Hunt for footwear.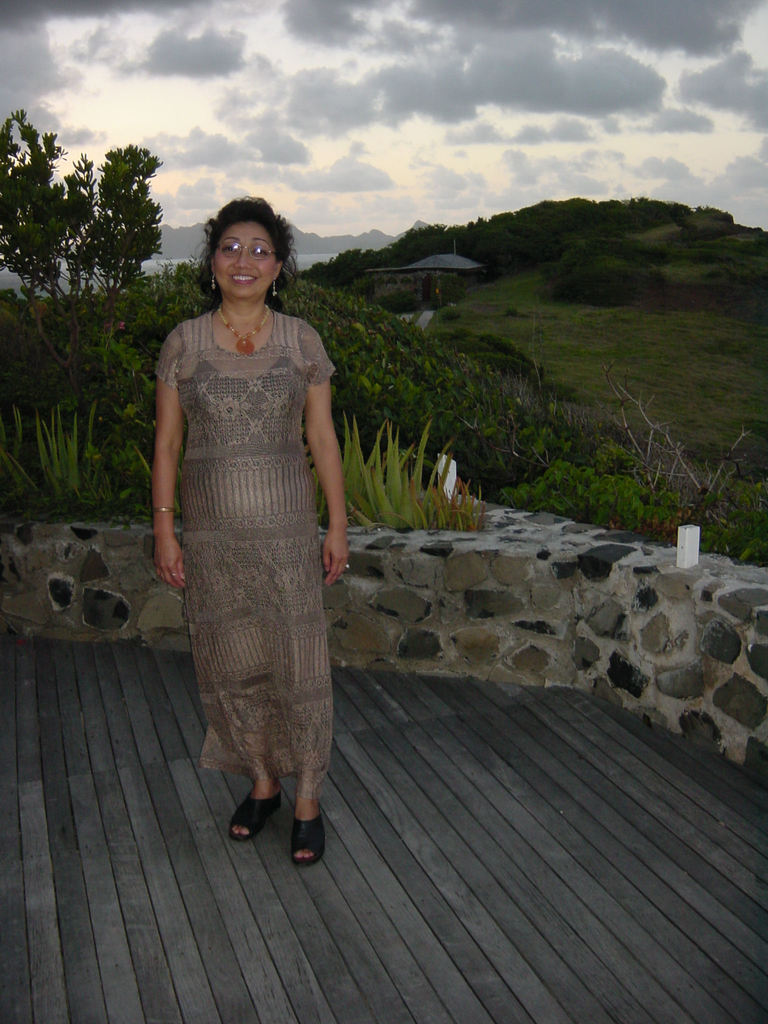
Hunted down at box(289, 808, 321, 877).
